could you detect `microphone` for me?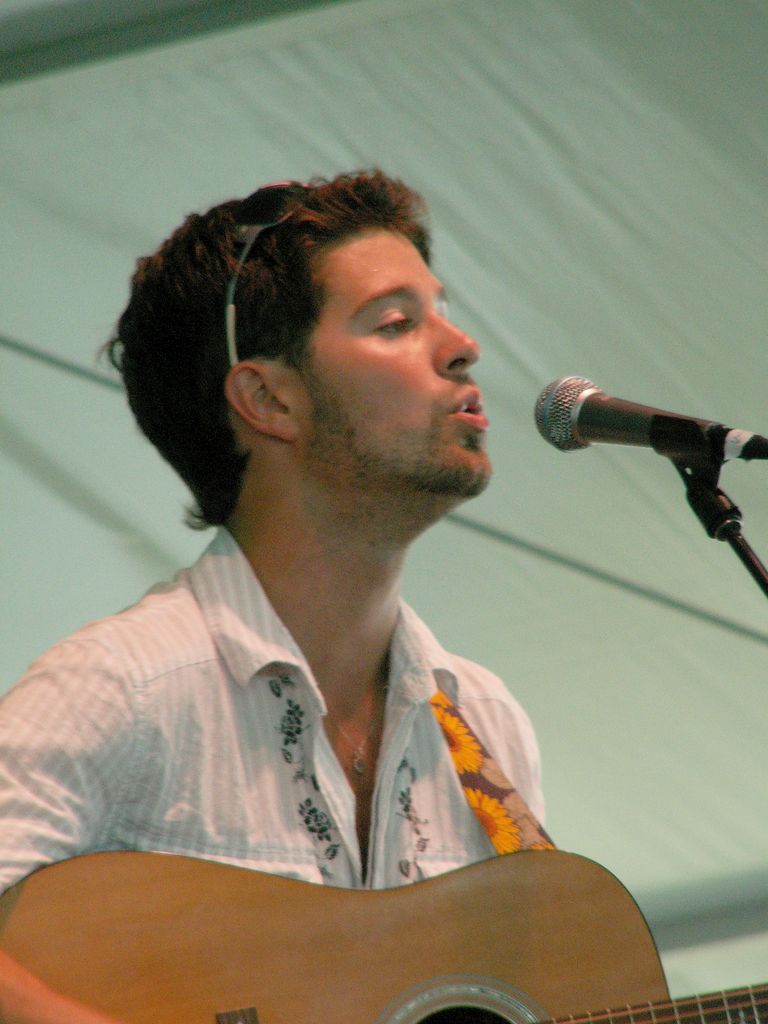
Detection result: (left=527, top=366, right=767, bottom=511).
